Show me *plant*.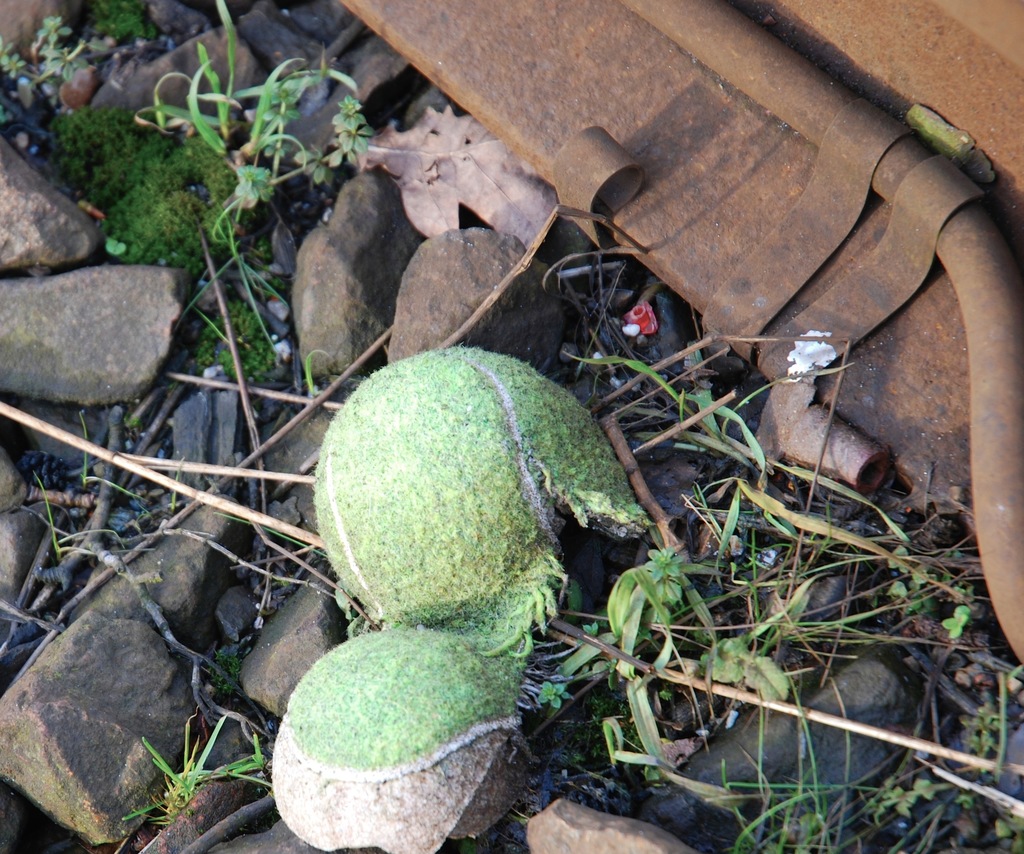
*plant* is here: 0,16,87,90.
